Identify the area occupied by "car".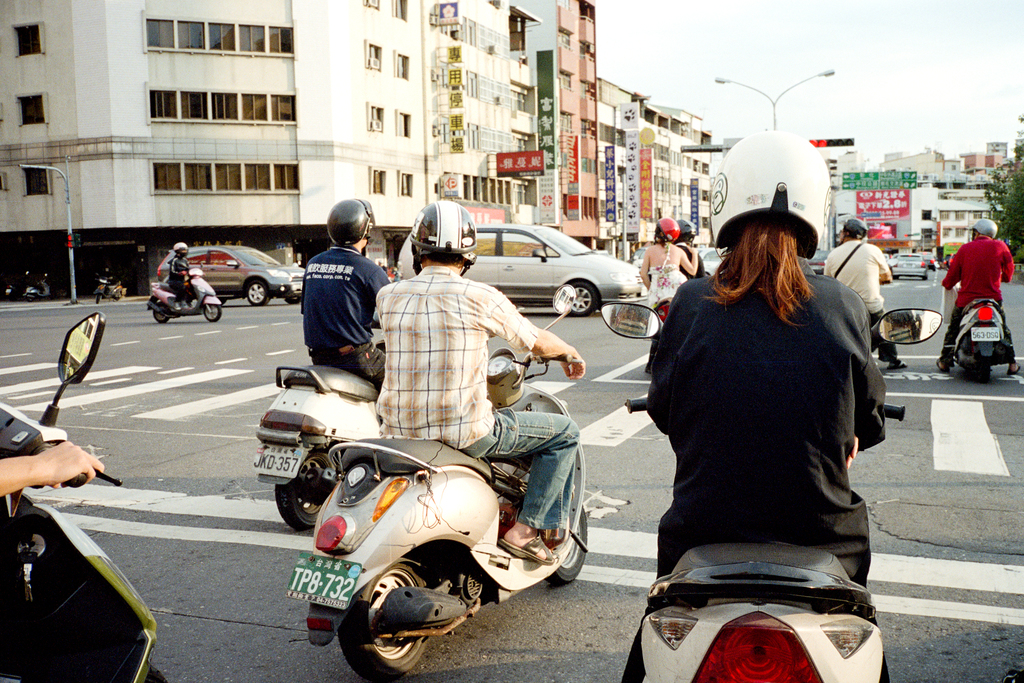
Area: [804,249,829,274].
